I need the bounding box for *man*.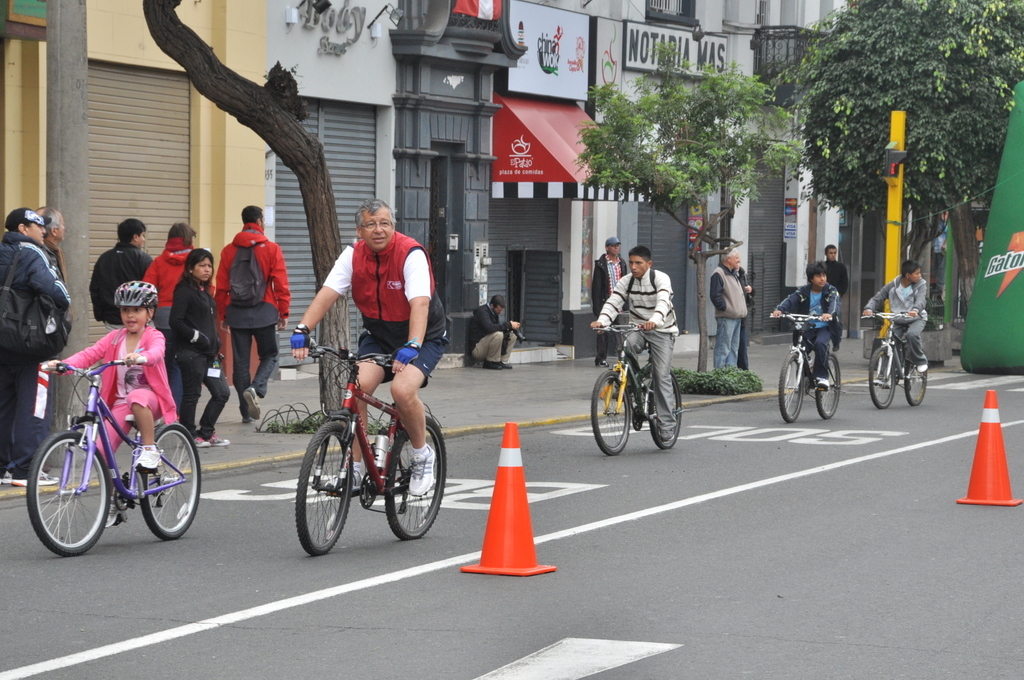
Here it is: bbox=(86, 216, 148, 335).
